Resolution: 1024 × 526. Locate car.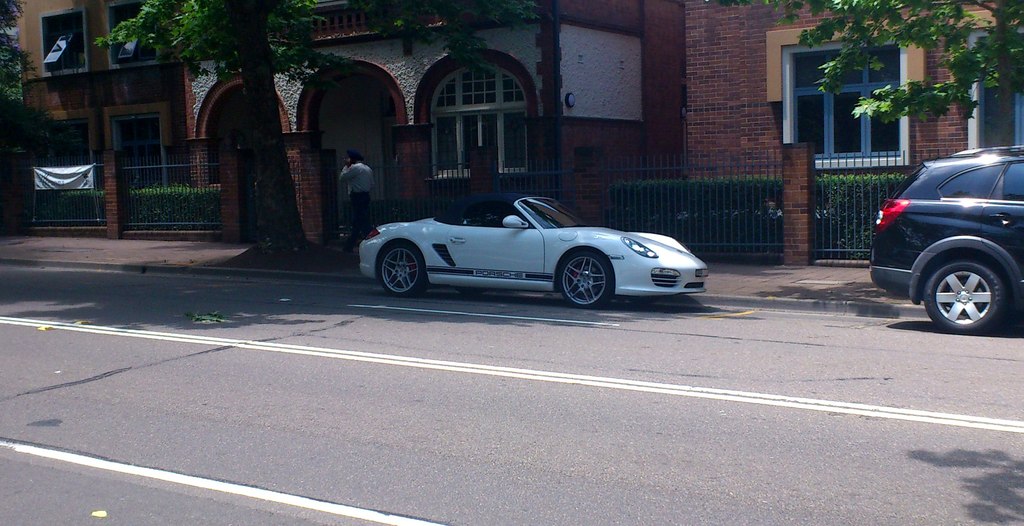
<bbox>861, 140, 1022, 335</bbox>.
